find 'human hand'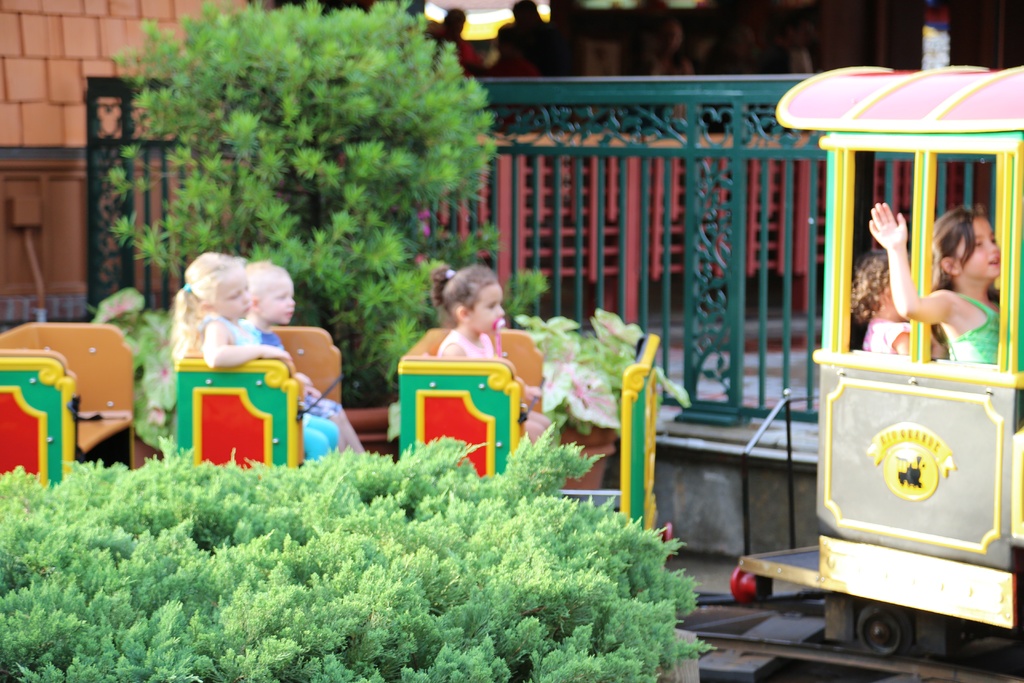
pyautogui.locateOnScreen(866, 202, 903, 253)
